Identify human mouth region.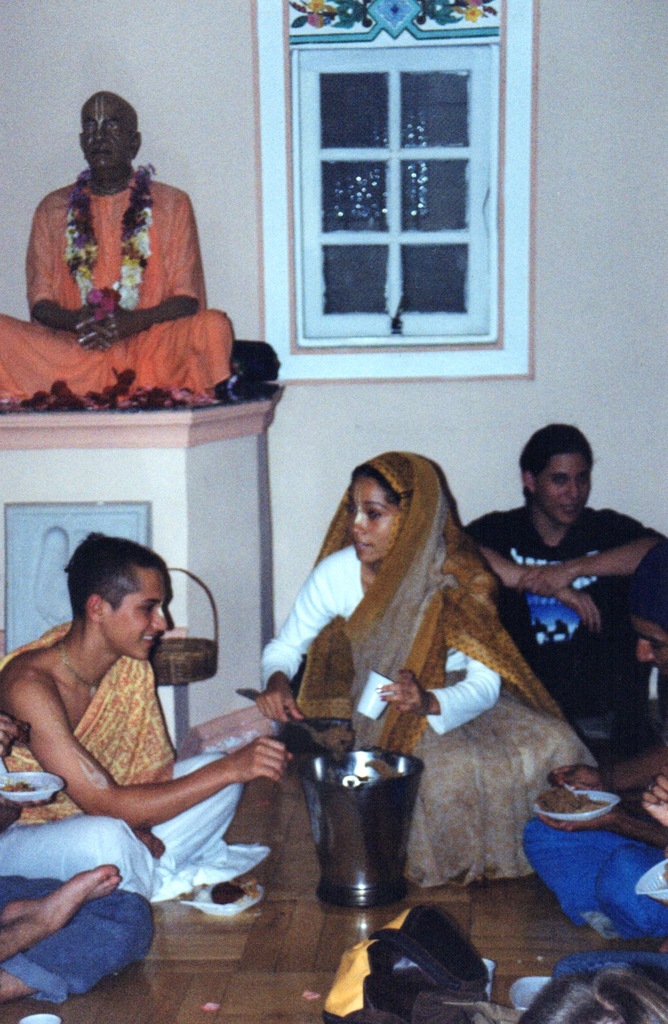
Region: 90/151/113/158.
